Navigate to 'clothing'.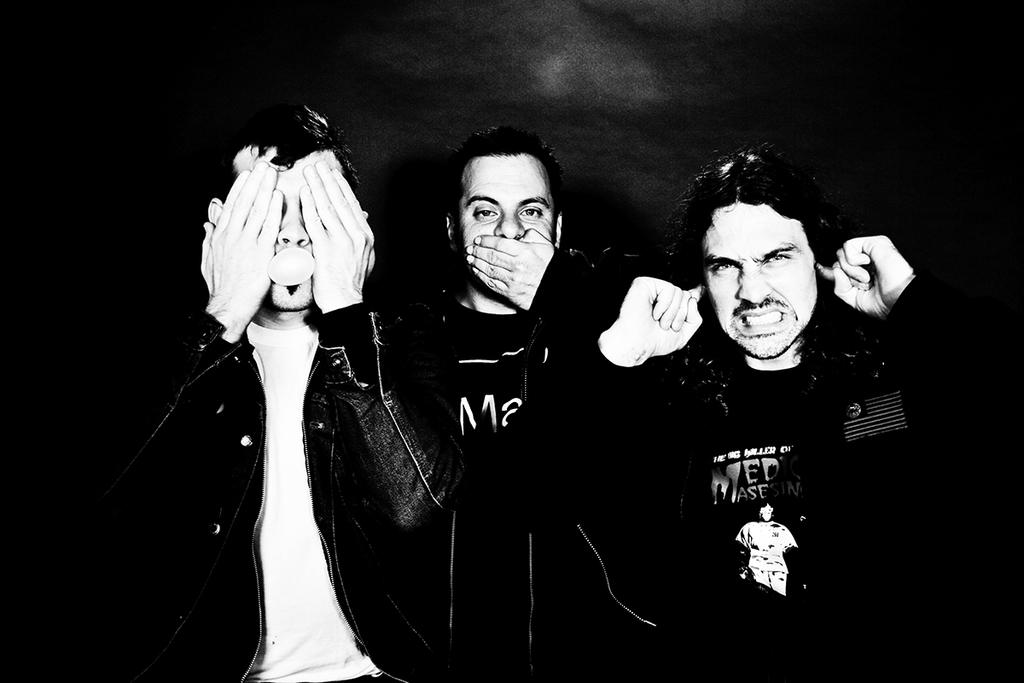
Navigation target: [401, 239, 676, 682].
